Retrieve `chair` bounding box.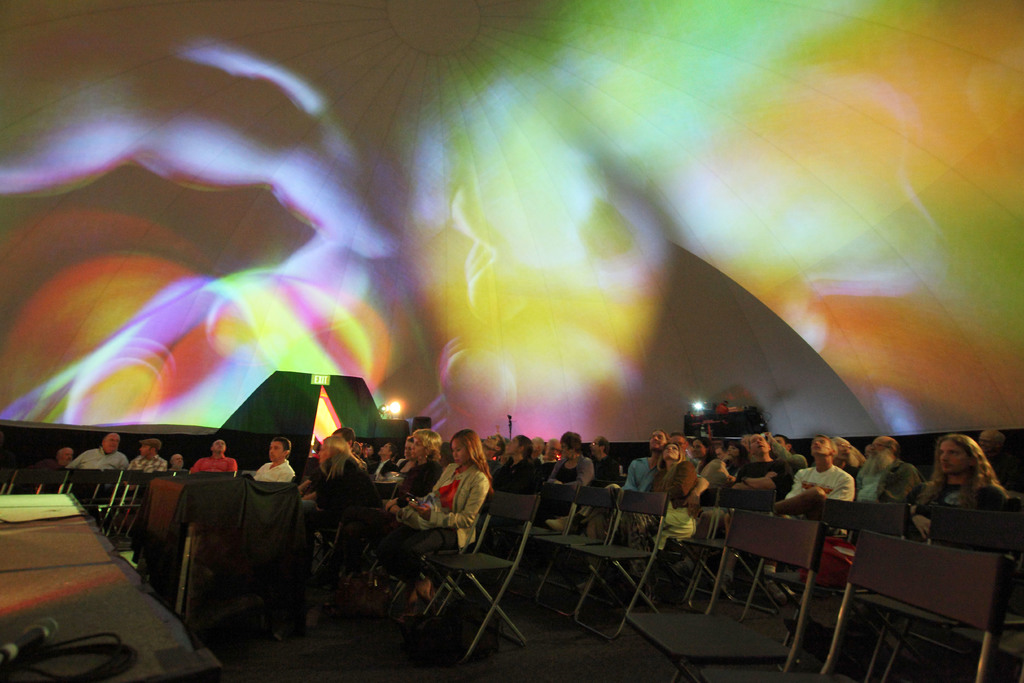
Bounding box: {"left": 572, "top": 490, "right": 672, "bottom": 643}.
